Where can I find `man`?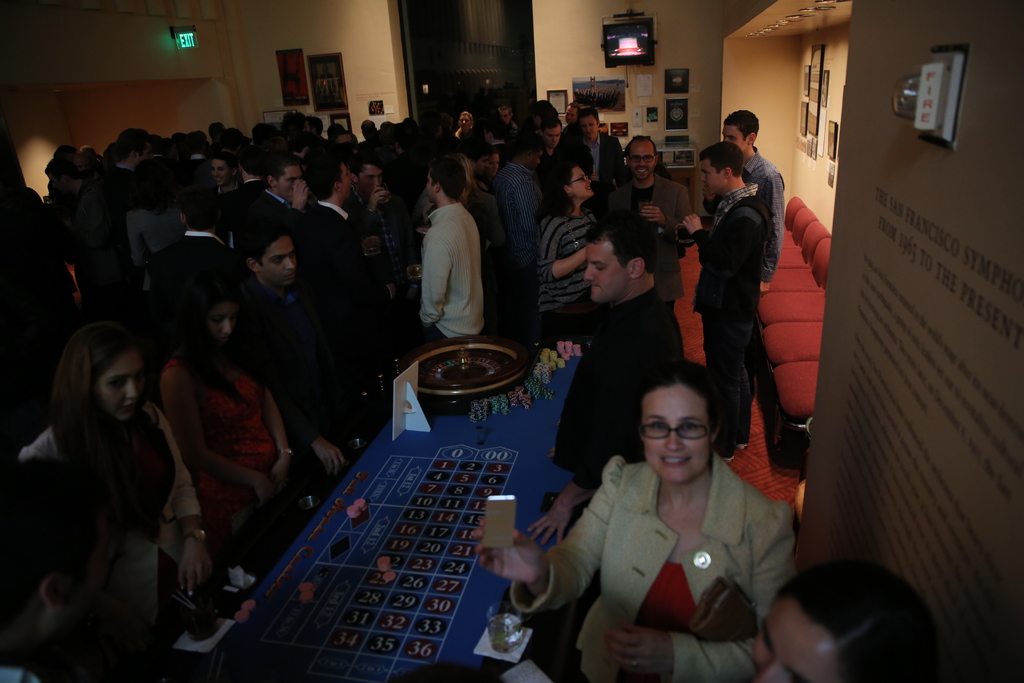
You can find it at left=688, top=144, right=771, bottom=443.
